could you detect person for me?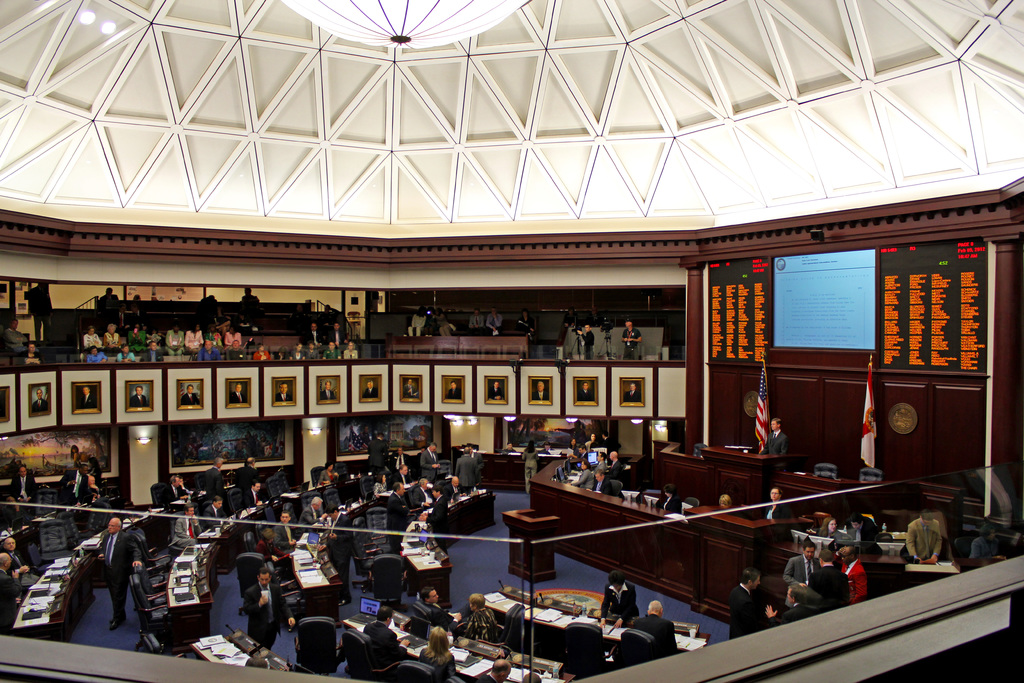
Detection result: detection(228, 381, 248, 404).
